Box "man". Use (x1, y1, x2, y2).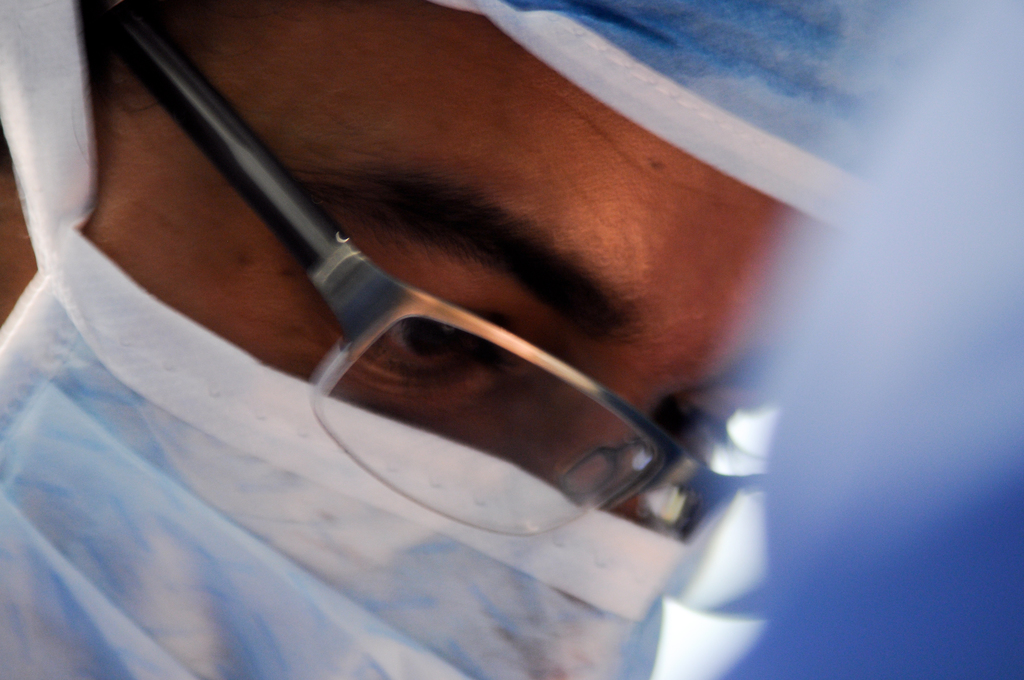
(0, 0, 973, 679).
